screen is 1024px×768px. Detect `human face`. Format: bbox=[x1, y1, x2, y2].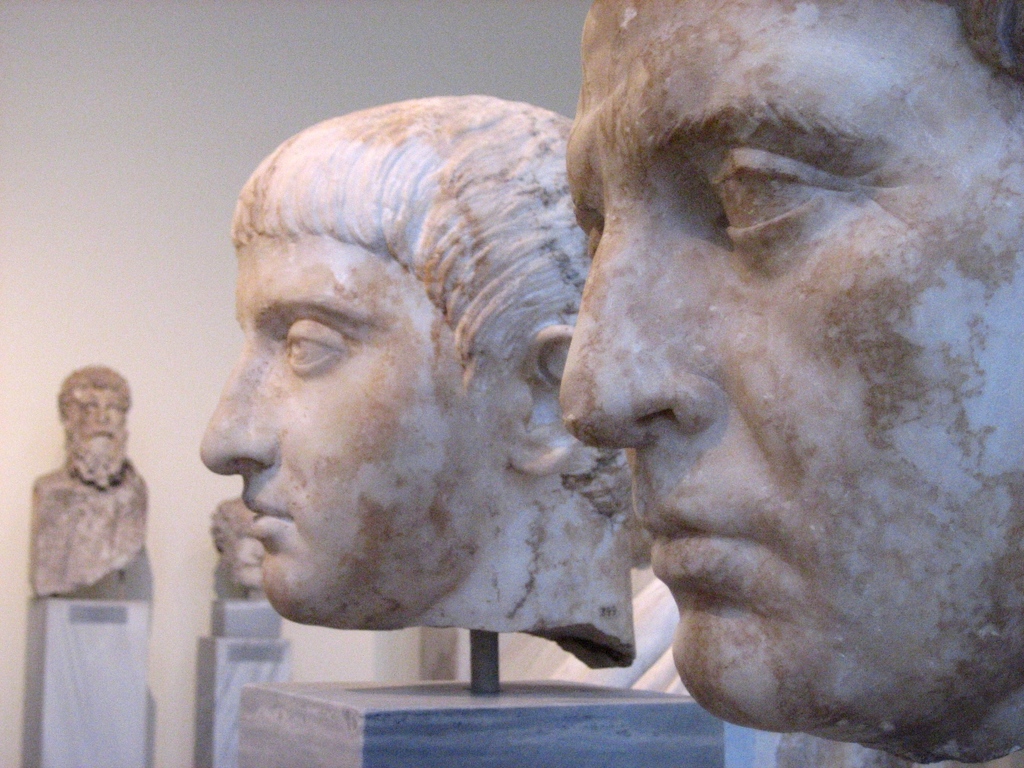
bbox=[63, 378, 123, 458].
